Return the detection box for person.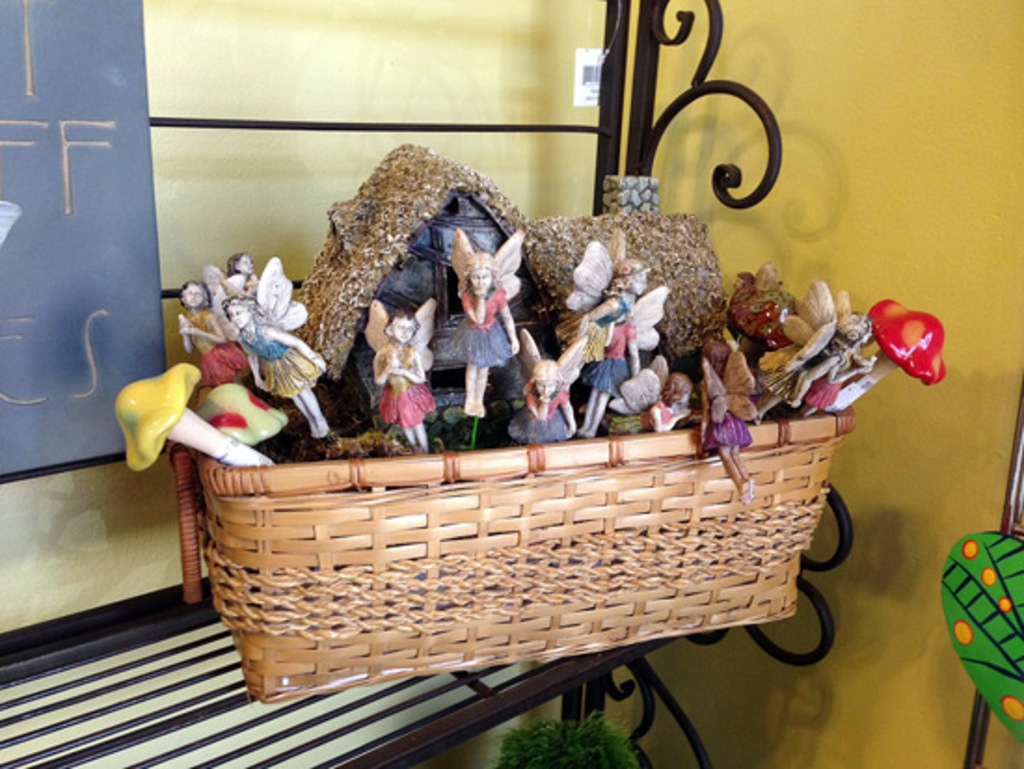
(367,315,439,451).
